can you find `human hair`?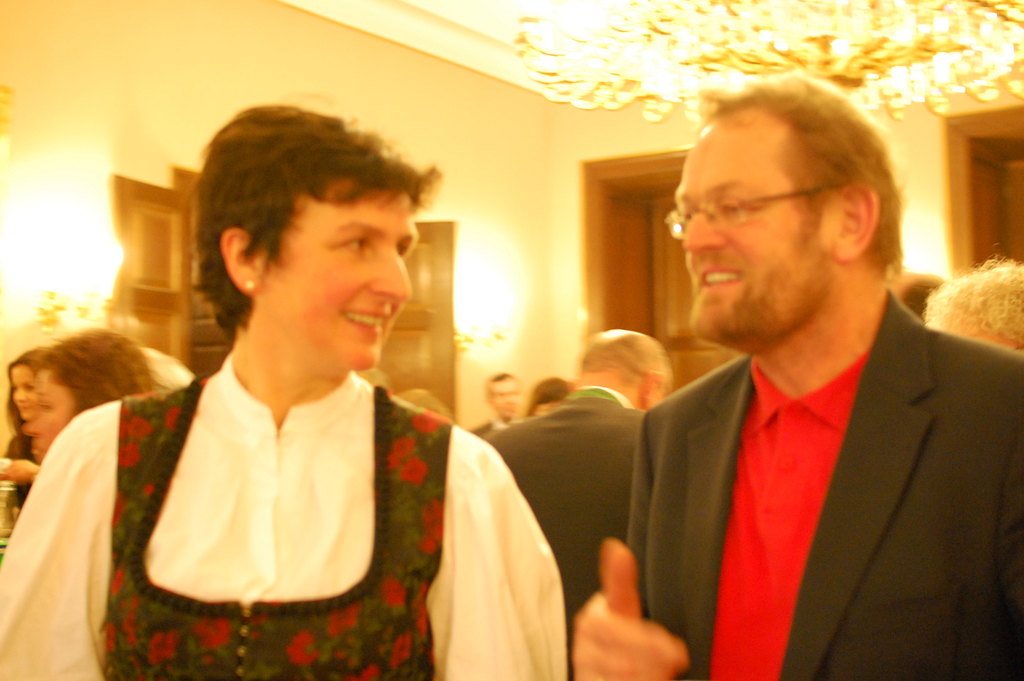
Yes, bounding box: {"left": 182, "top": 90, "right": 422, "bottom": 369}.
